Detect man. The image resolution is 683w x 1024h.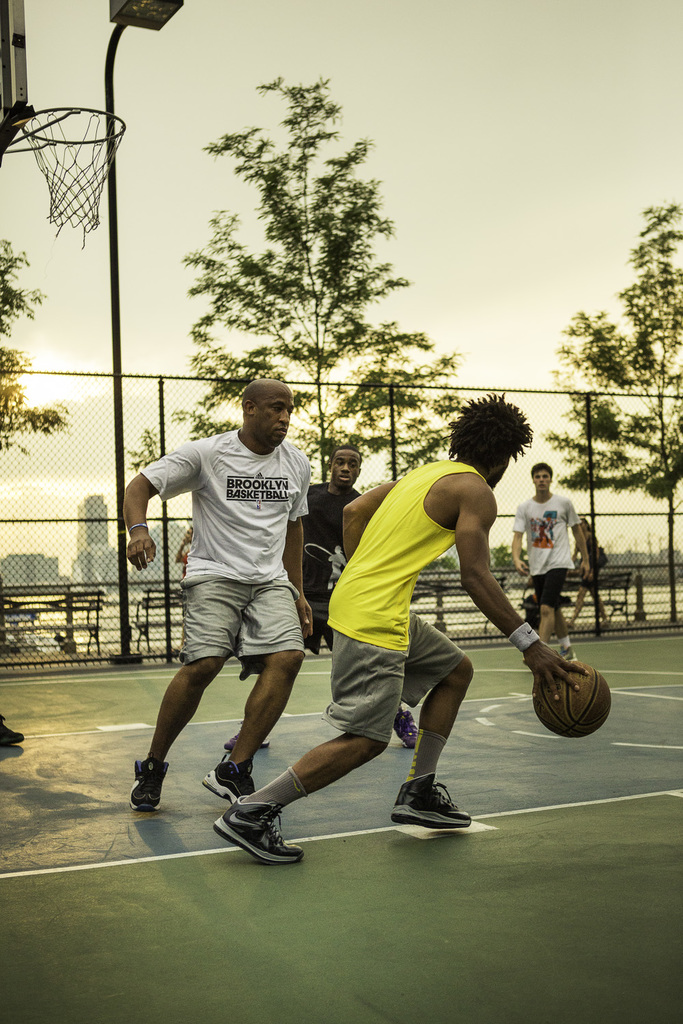
{"x1": 217, "y1": 391, "x2": 596, "y2": 871}.
